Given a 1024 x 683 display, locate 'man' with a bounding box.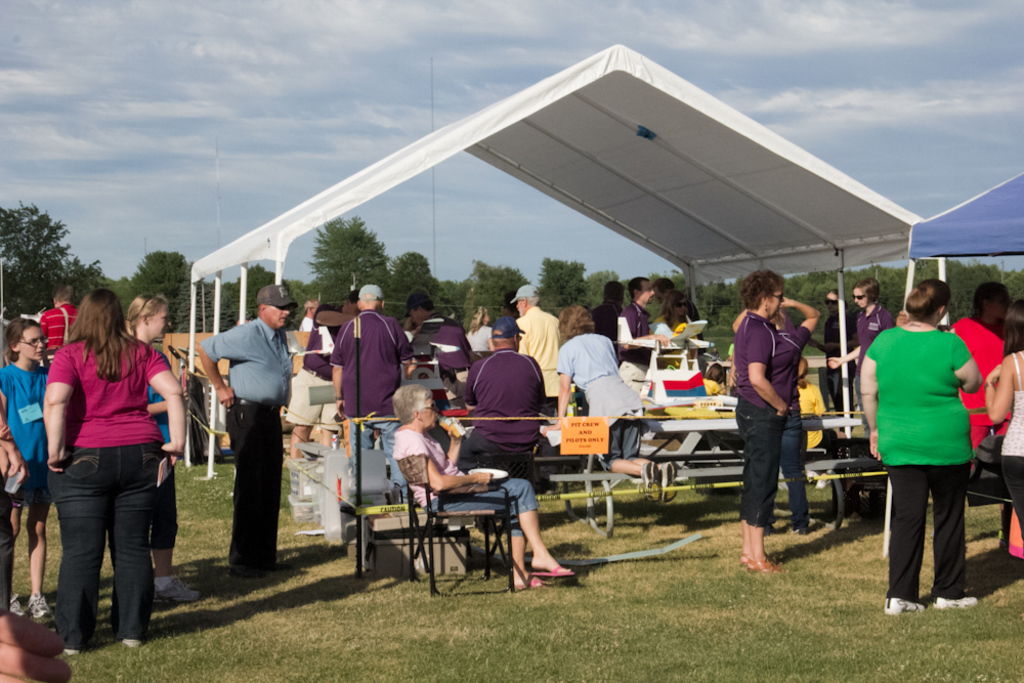
Located: [x1=589, y1=278, x2=624, y2=350].
